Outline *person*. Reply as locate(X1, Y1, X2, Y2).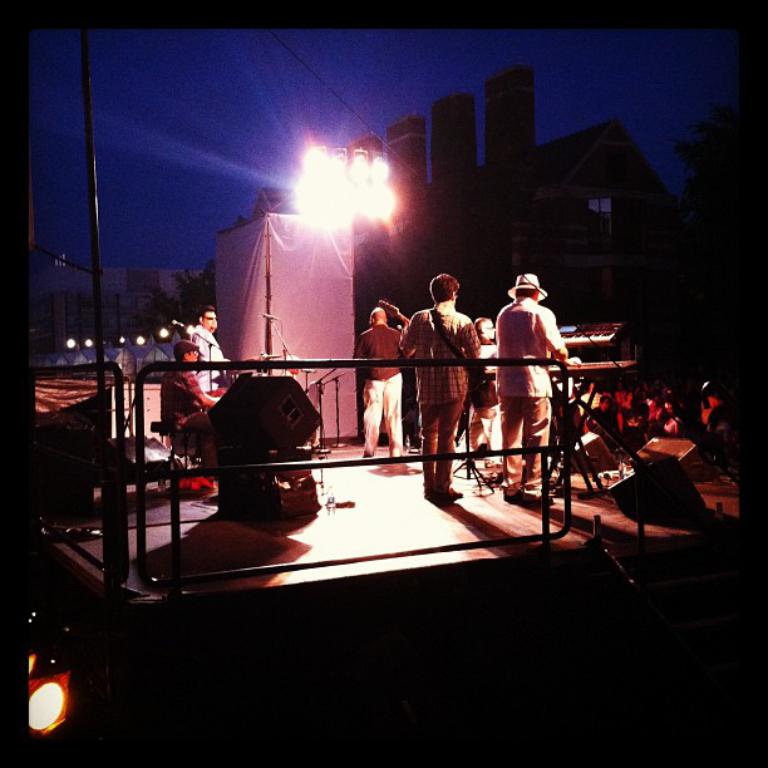
locate(489, 269, 591, 501).
